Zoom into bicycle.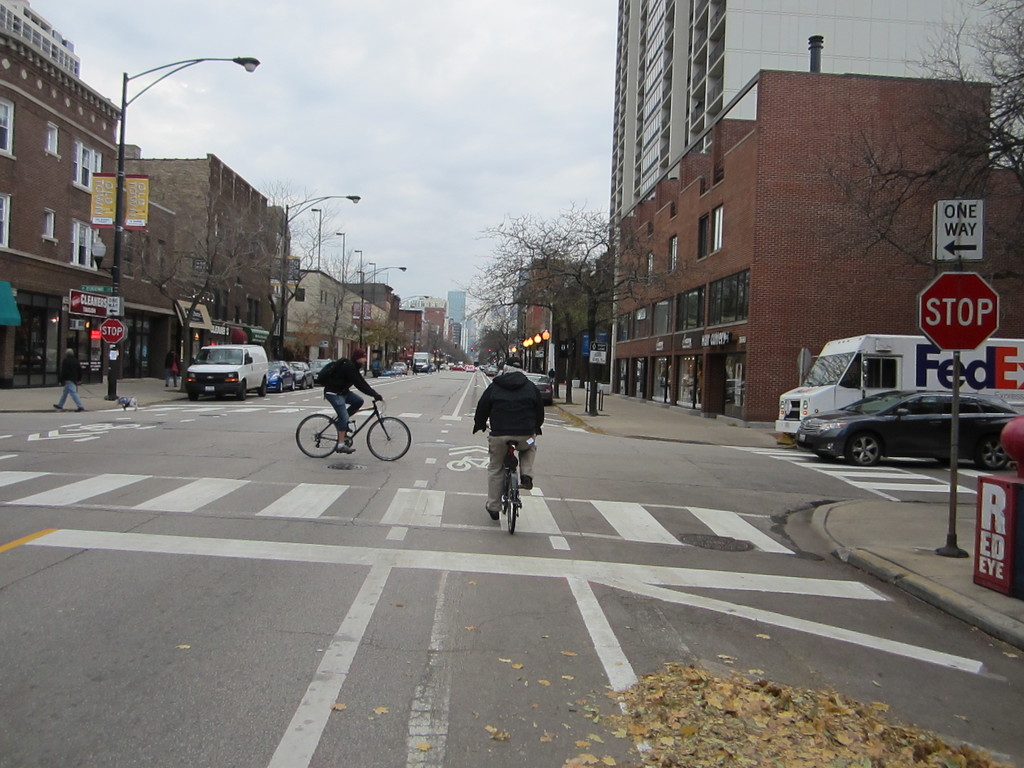
Zoom target: region(294, 385, 399, 460).
